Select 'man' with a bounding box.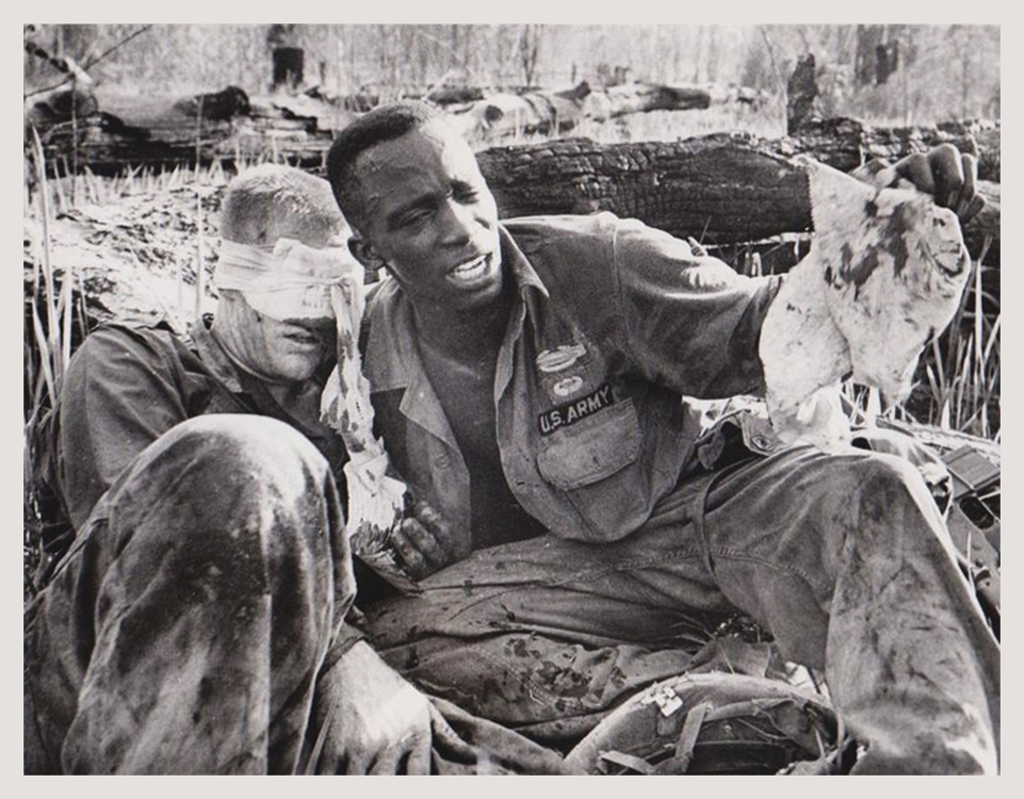
[x1=39, y1=159, x2=531, y2=784].
